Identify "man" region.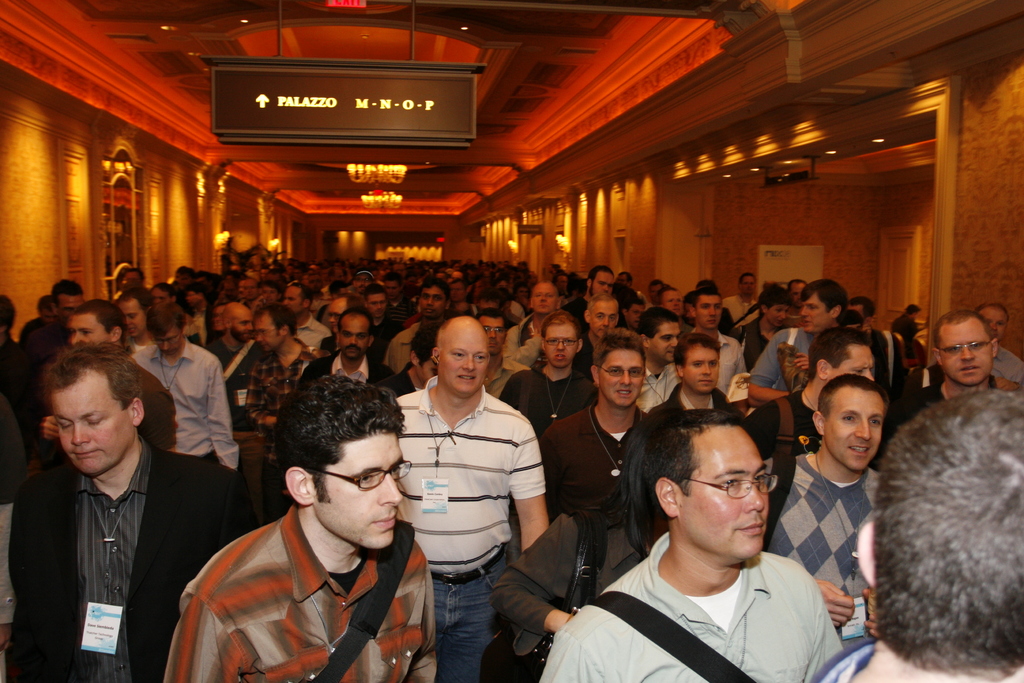
Region: 504/281/568/362.
